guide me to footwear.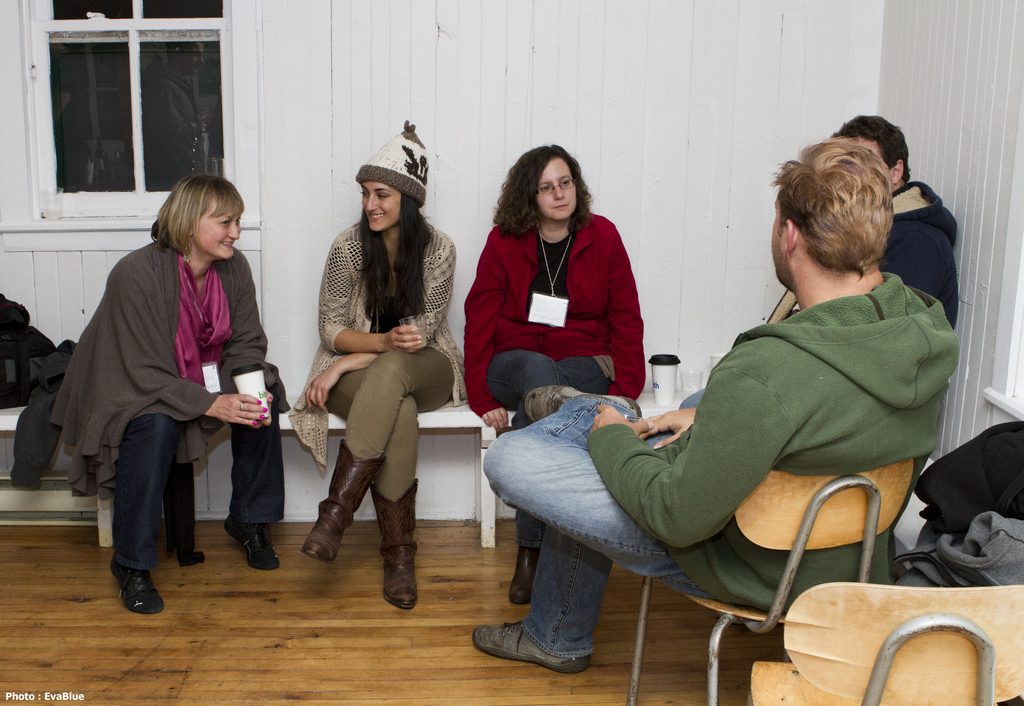
Guidance: 226, 516, 286, 579.
